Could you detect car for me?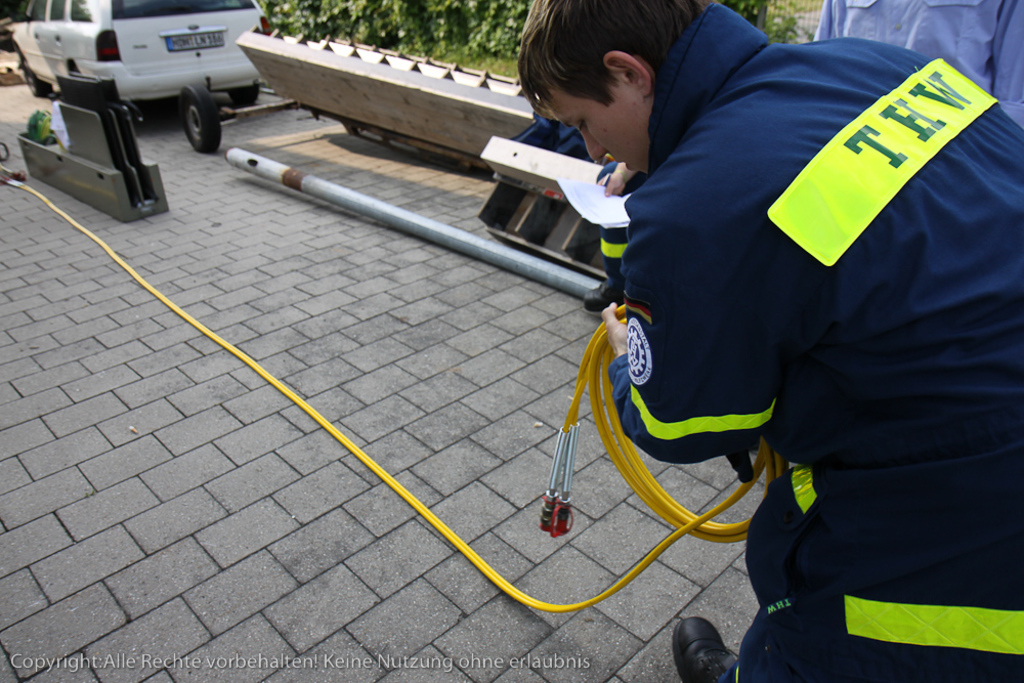
Detection result: locate(26, 7, 257, 151).
